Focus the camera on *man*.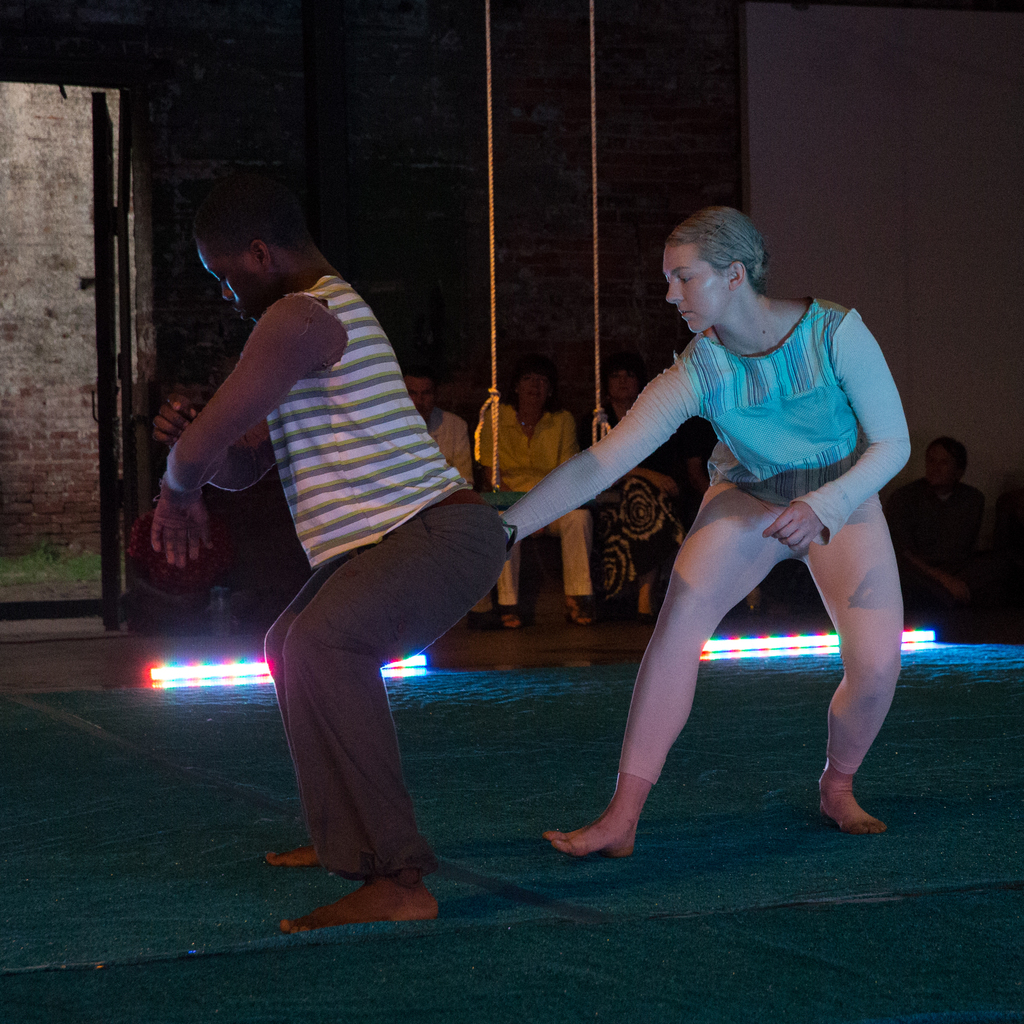
Focus region: [153, 172, 596, 893].
